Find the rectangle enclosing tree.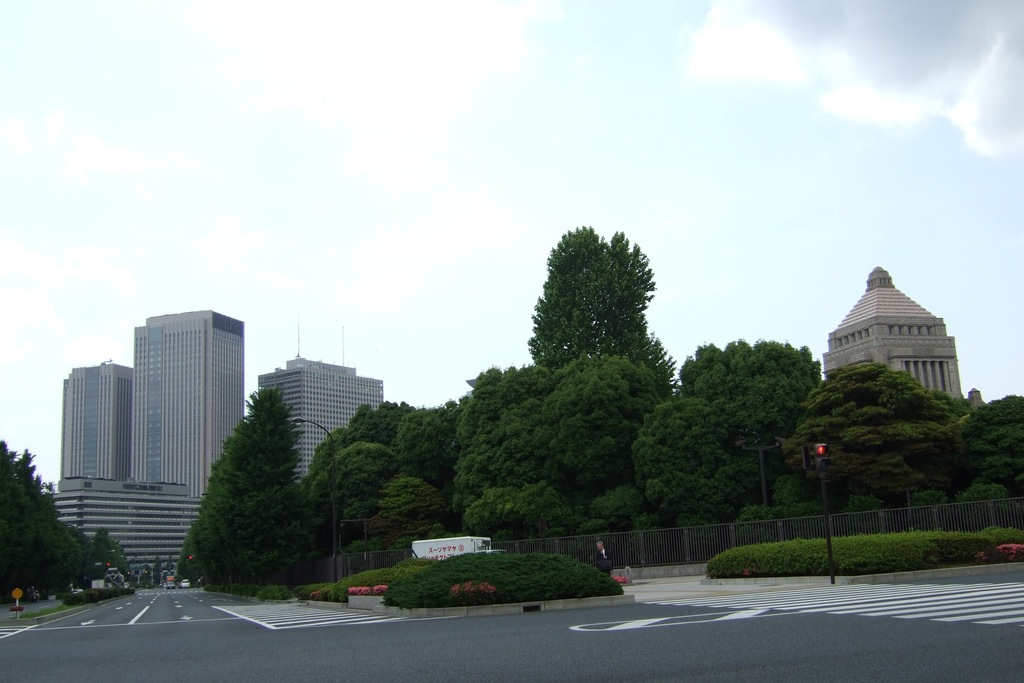
(x1=568, y1=518, x2=639, y2=575).
